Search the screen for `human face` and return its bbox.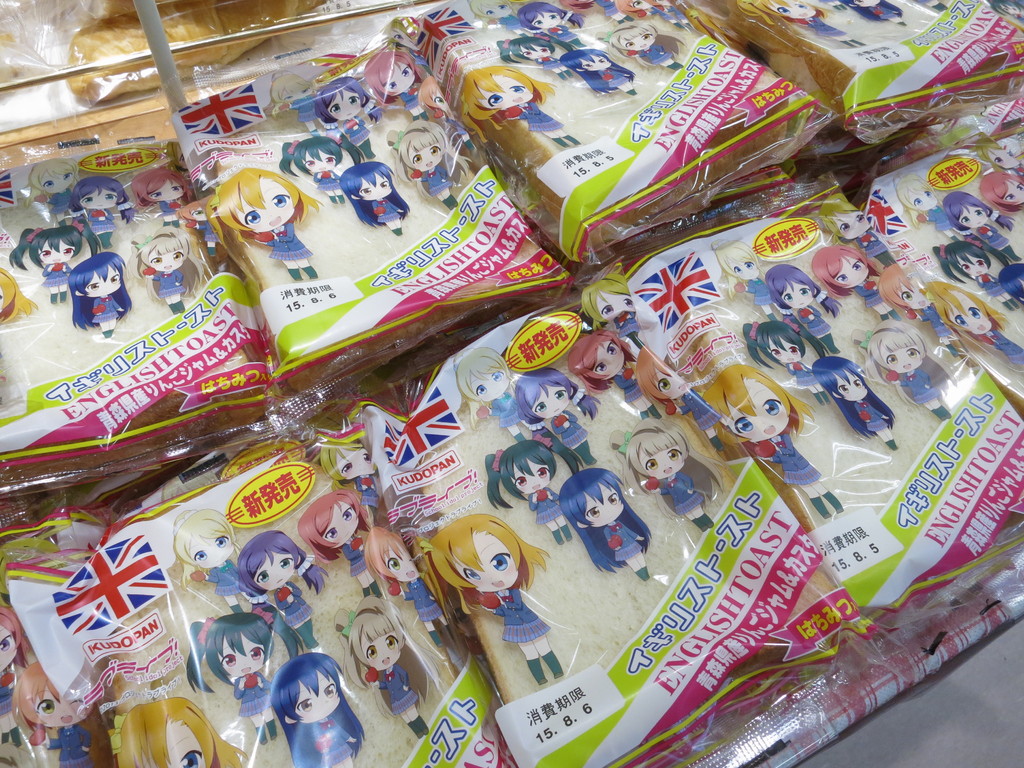
Found: (382,63,413,97).
